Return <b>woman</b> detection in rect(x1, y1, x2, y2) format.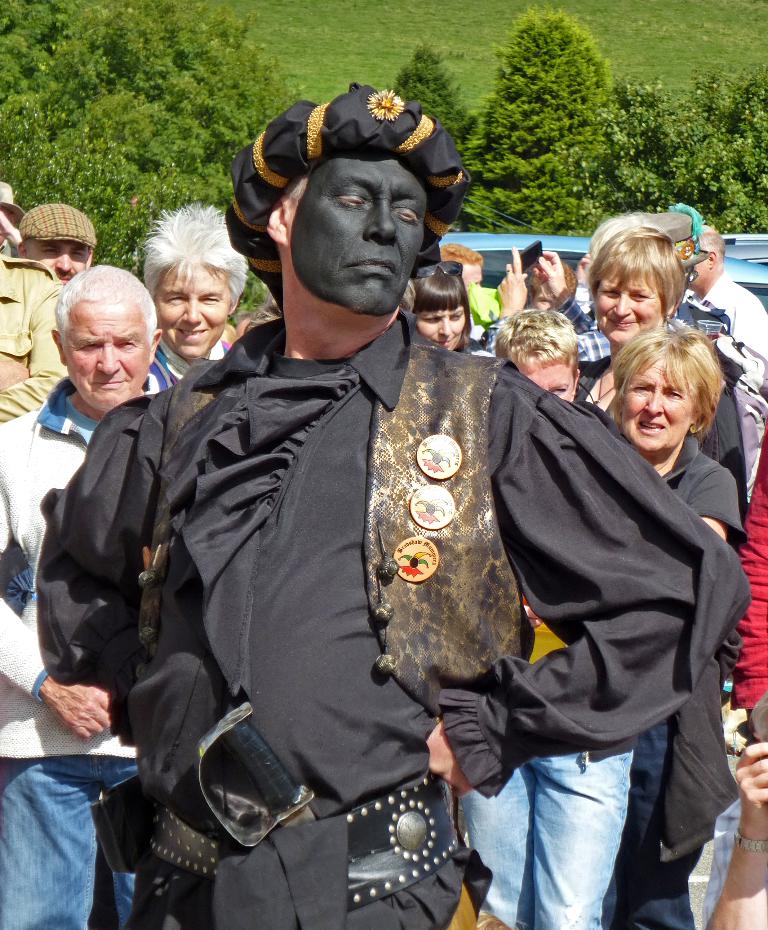
rect(399, 258, 476, 358).
